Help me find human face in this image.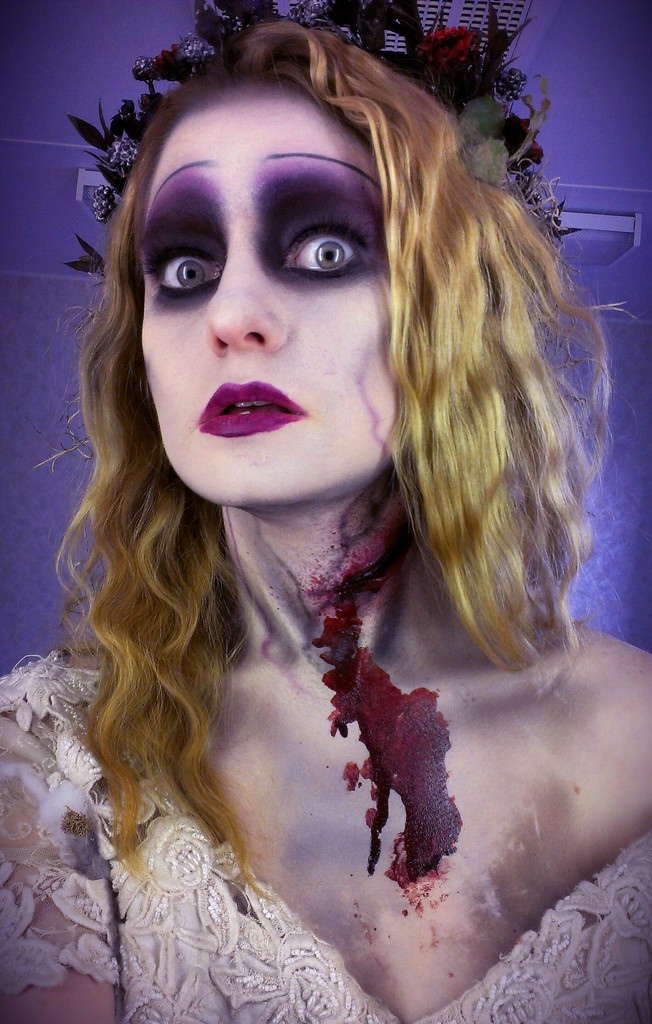
Found it: bbox=(130, 61, 405, 509).
